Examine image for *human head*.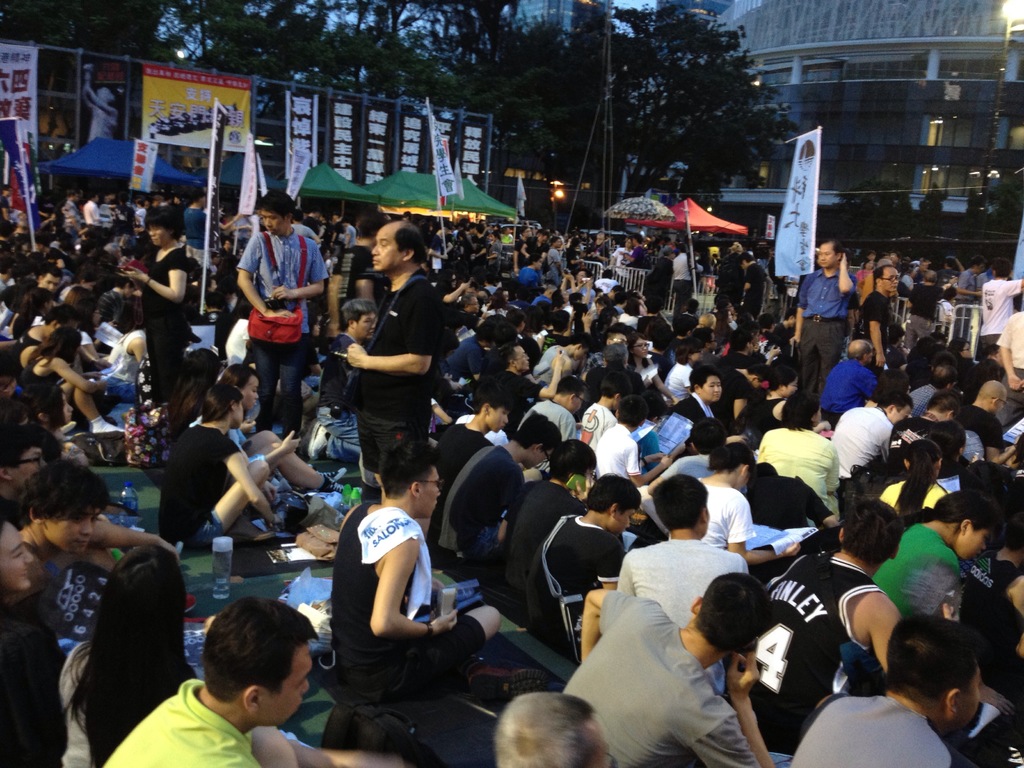
Examination result: 307, 208, 323, 224.
